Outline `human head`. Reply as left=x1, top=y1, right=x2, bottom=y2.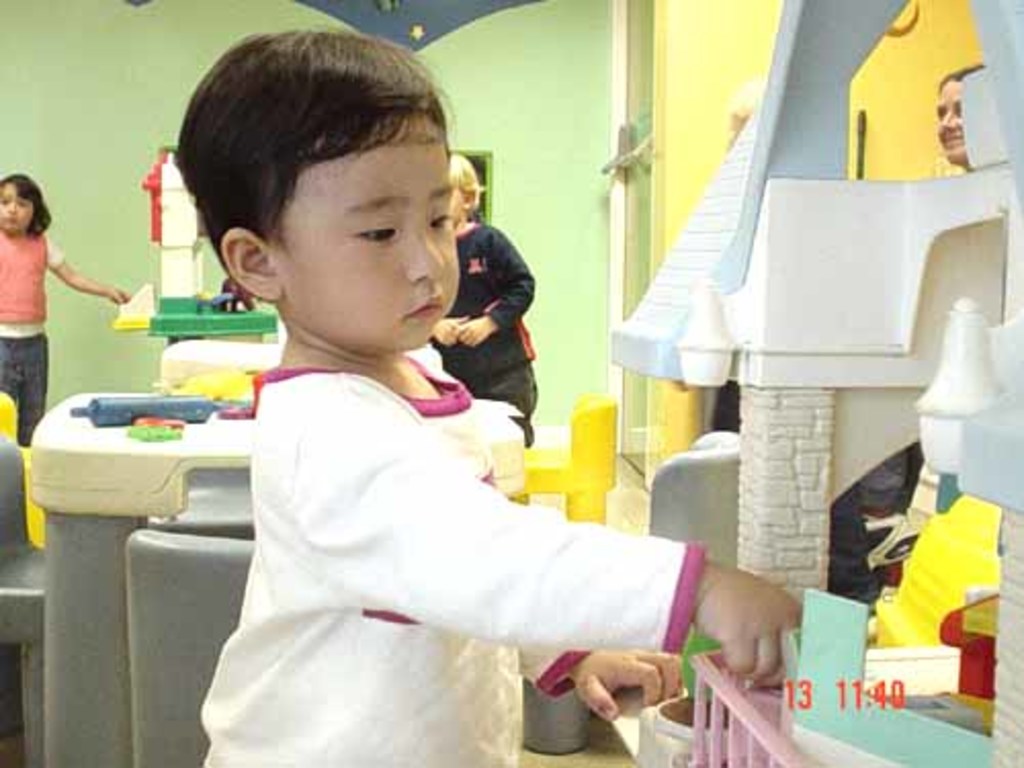
left=449, top=152, right=481, bottom=219.
